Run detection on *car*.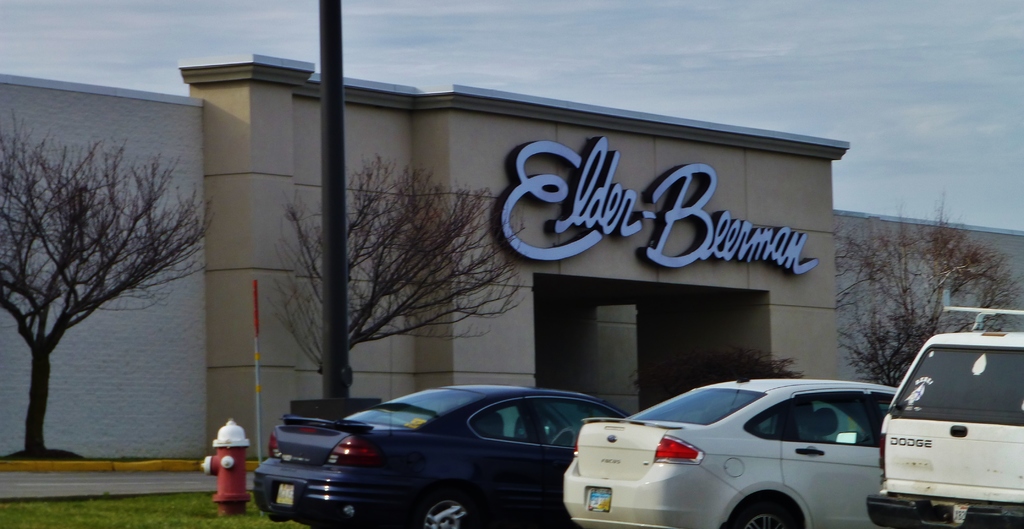
Result: 560:378:897:528.
